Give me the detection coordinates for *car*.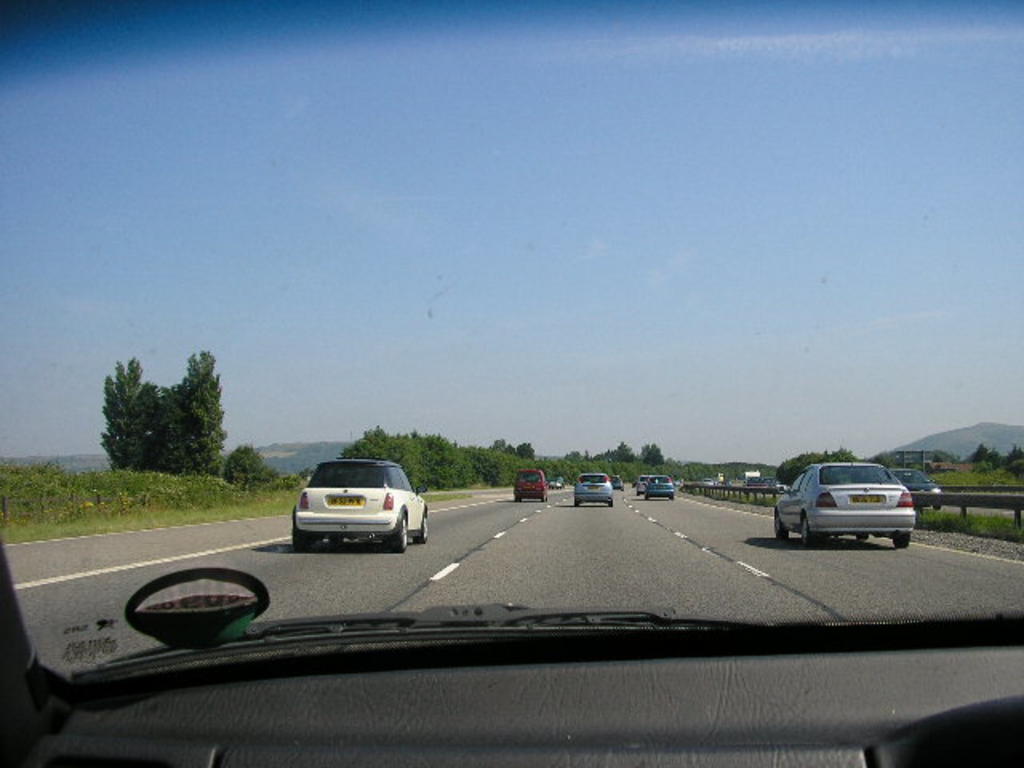
<bbox>637, 475, 646, 491</bbox>.
